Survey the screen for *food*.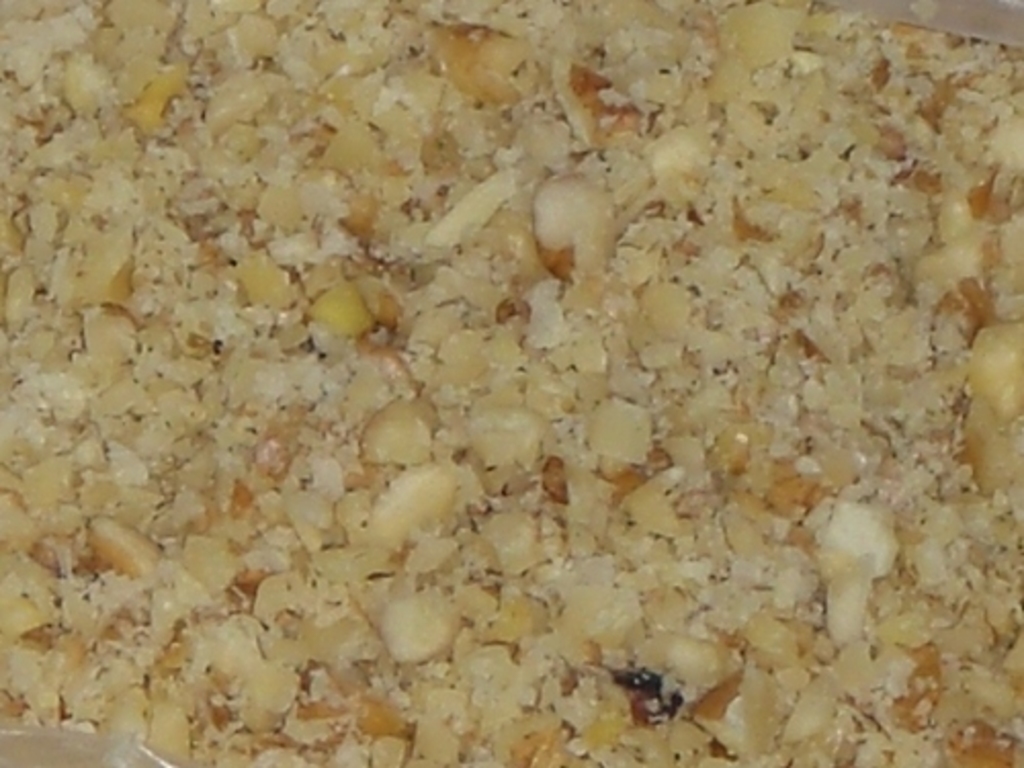
Survey found: [0,0,57,727].
